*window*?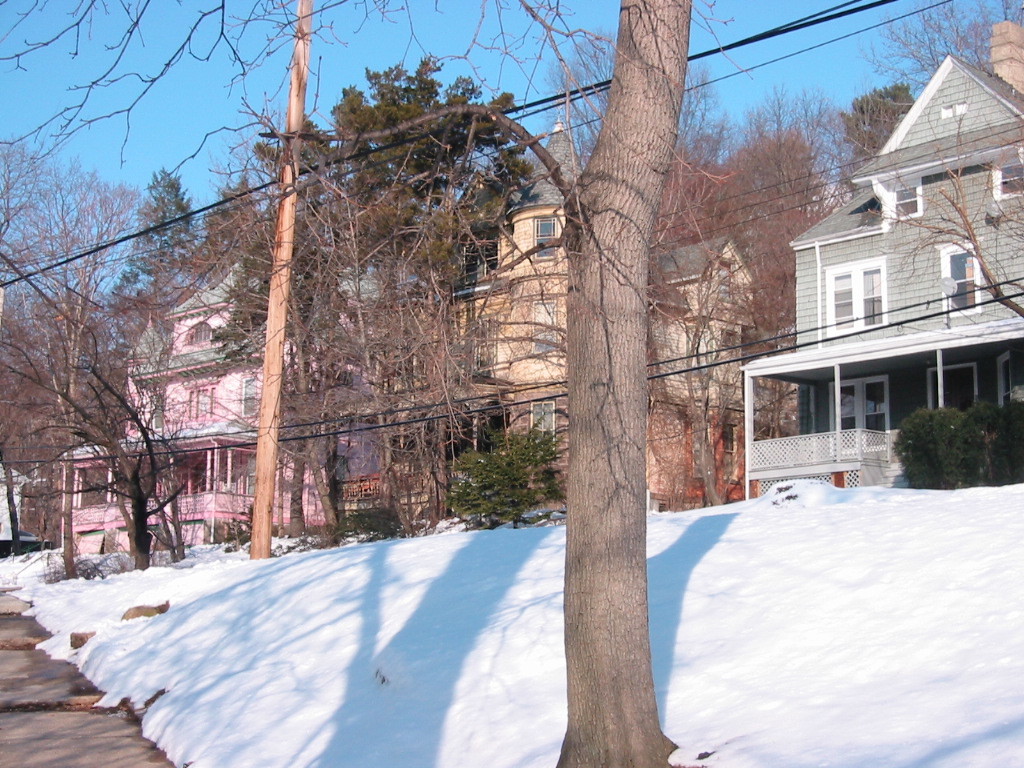
(left=944, top=243, right=977, bottom=308)
